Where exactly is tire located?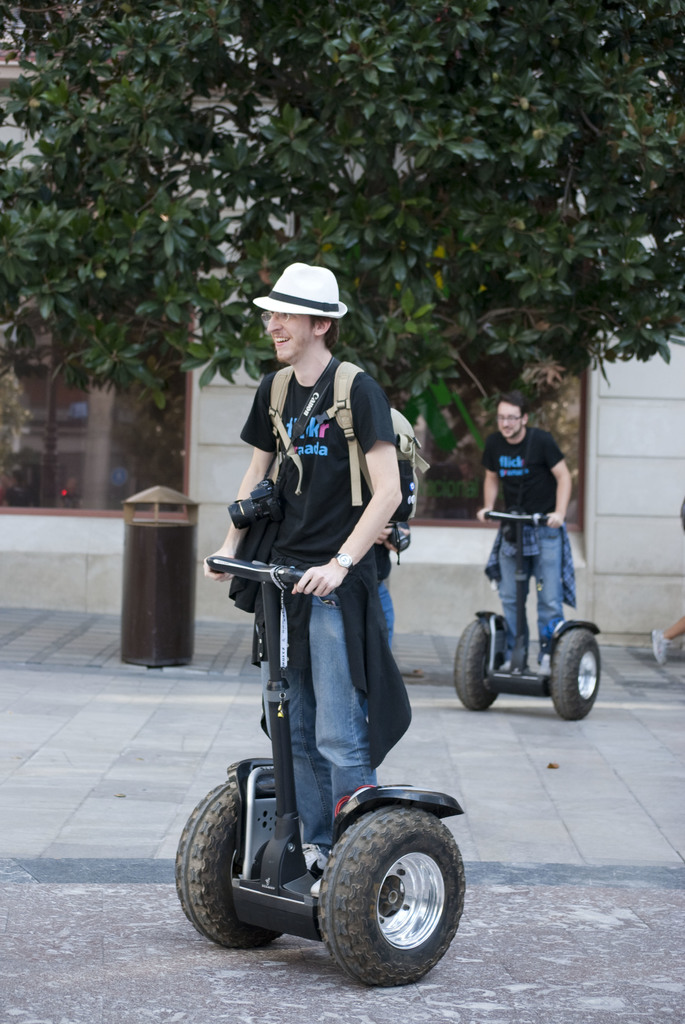
Its bounding box is 550, 630, 599, 721.
